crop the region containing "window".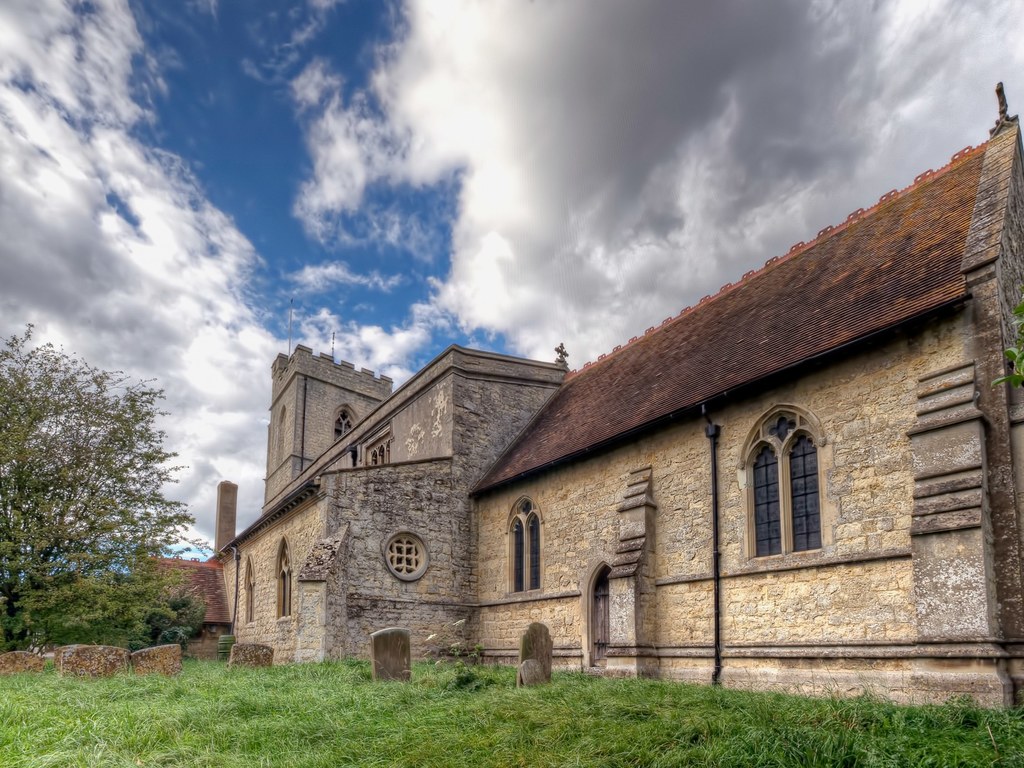
Crop region: box(512, 498, 544, 597).
